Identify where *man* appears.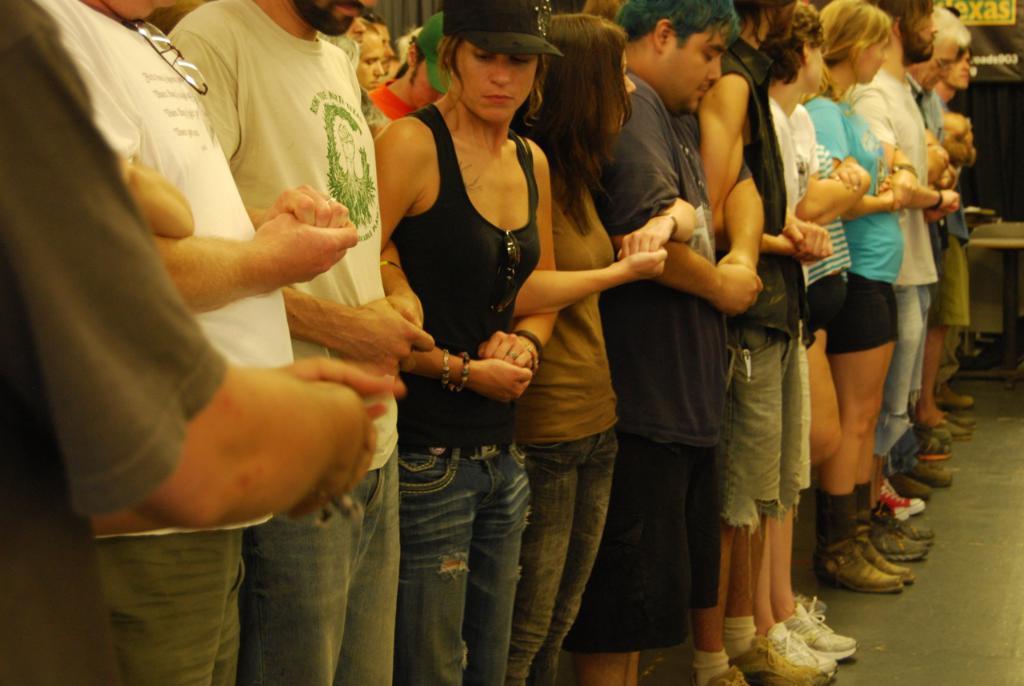
Appears at Rect(0, 0, 399, 685).
